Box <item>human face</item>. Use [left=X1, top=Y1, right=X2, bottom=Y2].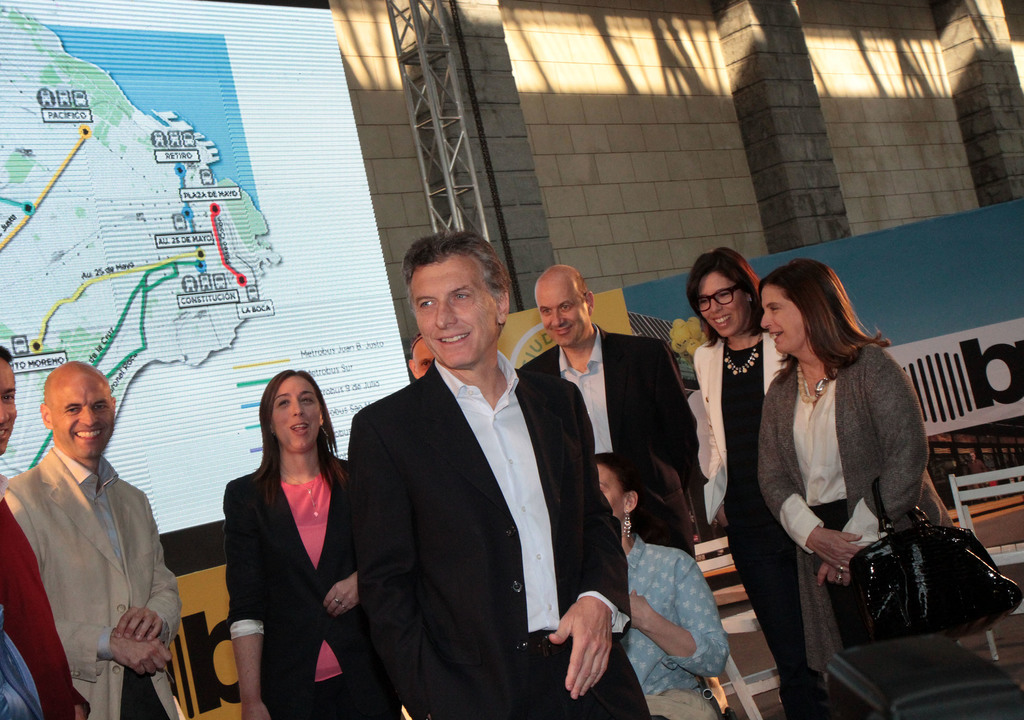
[left=536, top=285, right=586, bottom=347].
